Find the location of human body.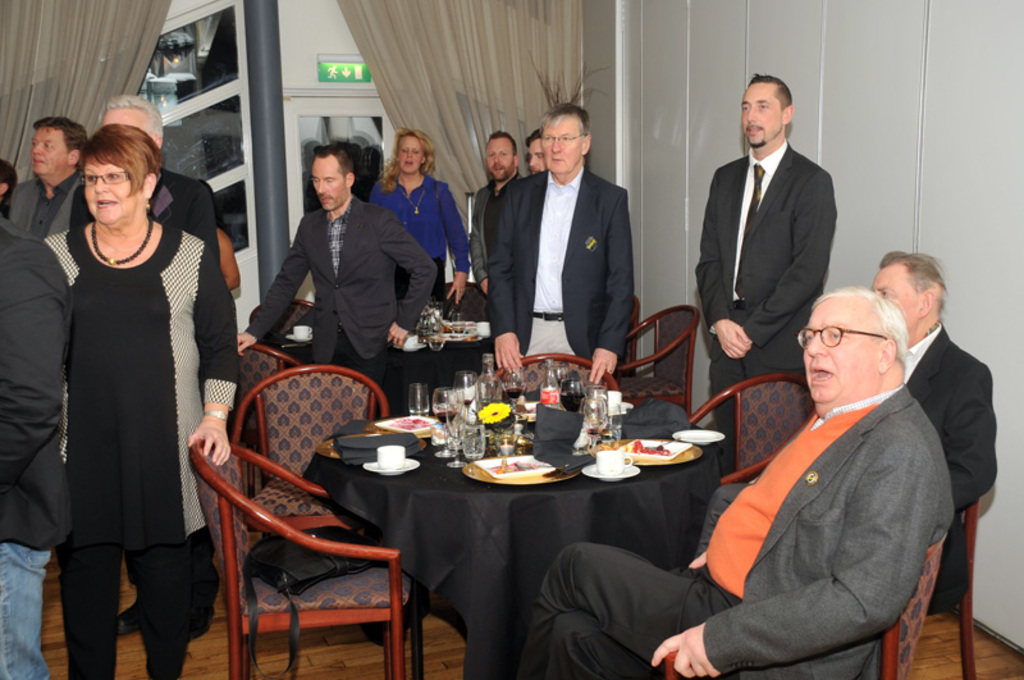
Location: BBox(13, 122, 87, 231).
